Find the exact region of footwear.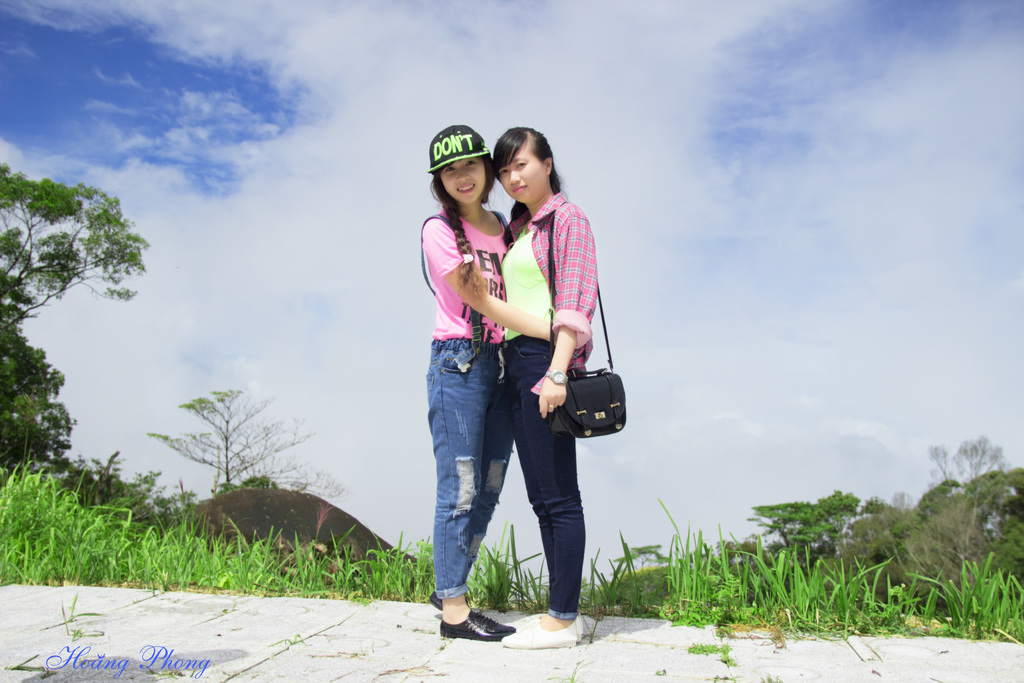
Exact region: {"left": 441, "top": 606, "right": 517, "bottom": 636}.
